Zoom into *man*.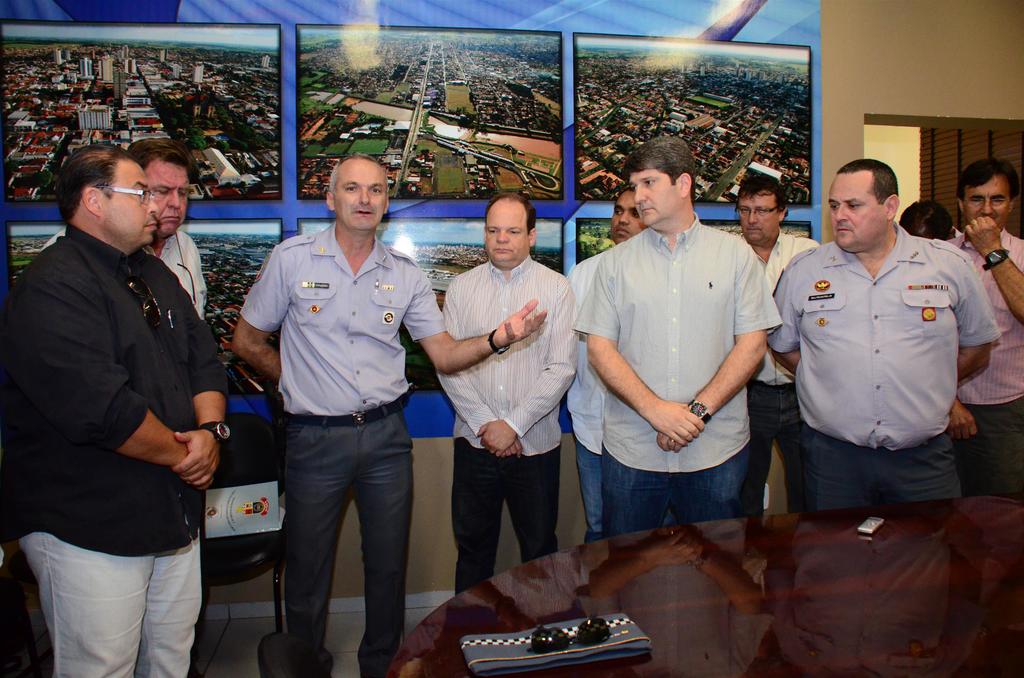
Zoom target: [35,136,207,321].
